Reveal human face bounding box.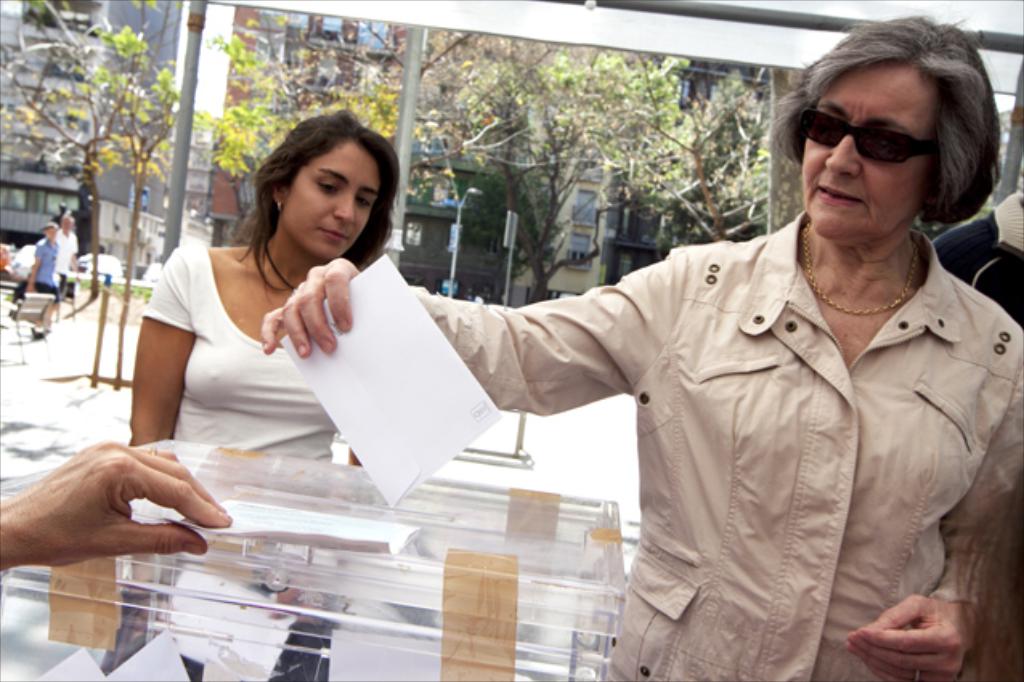
Revealed: 284,141,380,258.
